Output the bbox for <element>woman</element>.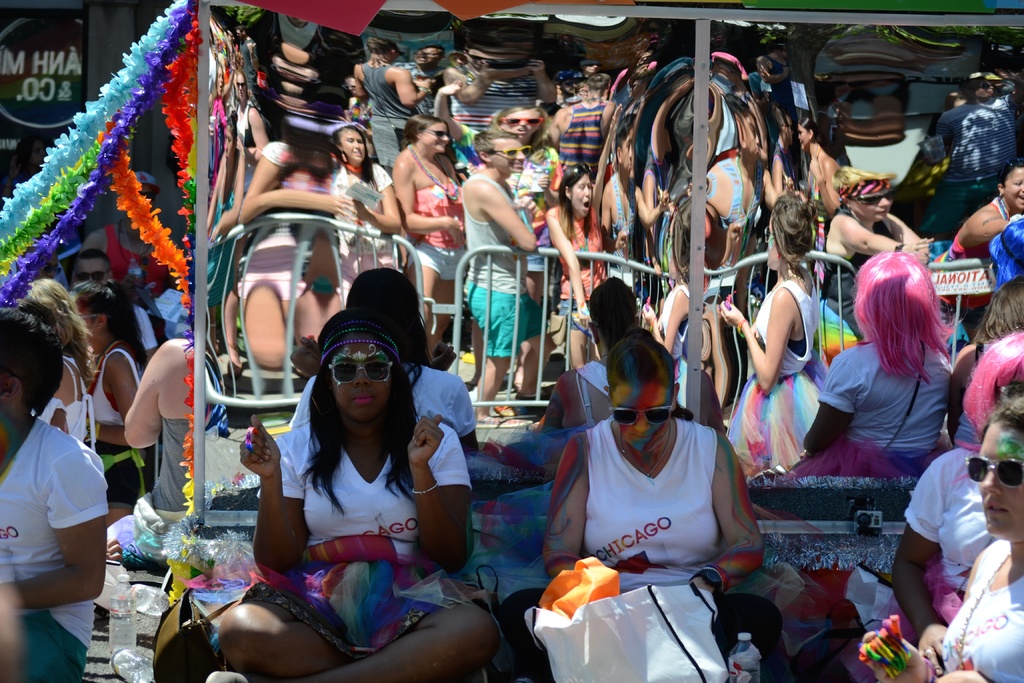
bbox(21, 276, 96, 445).
